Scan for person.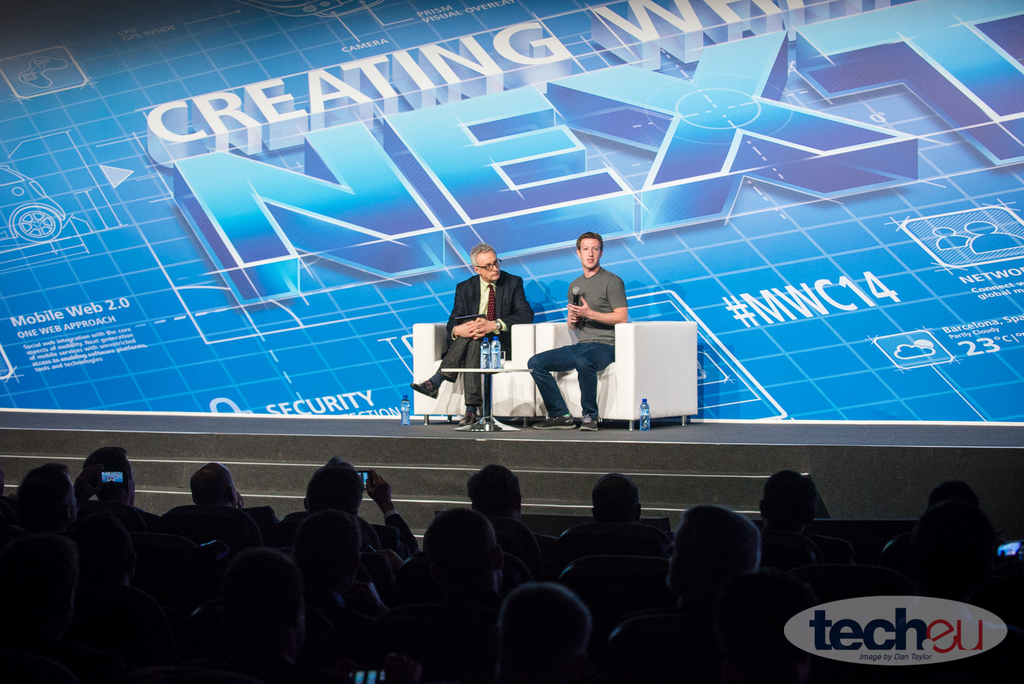
Scan result: BBox(763, 469, 820, 569).
